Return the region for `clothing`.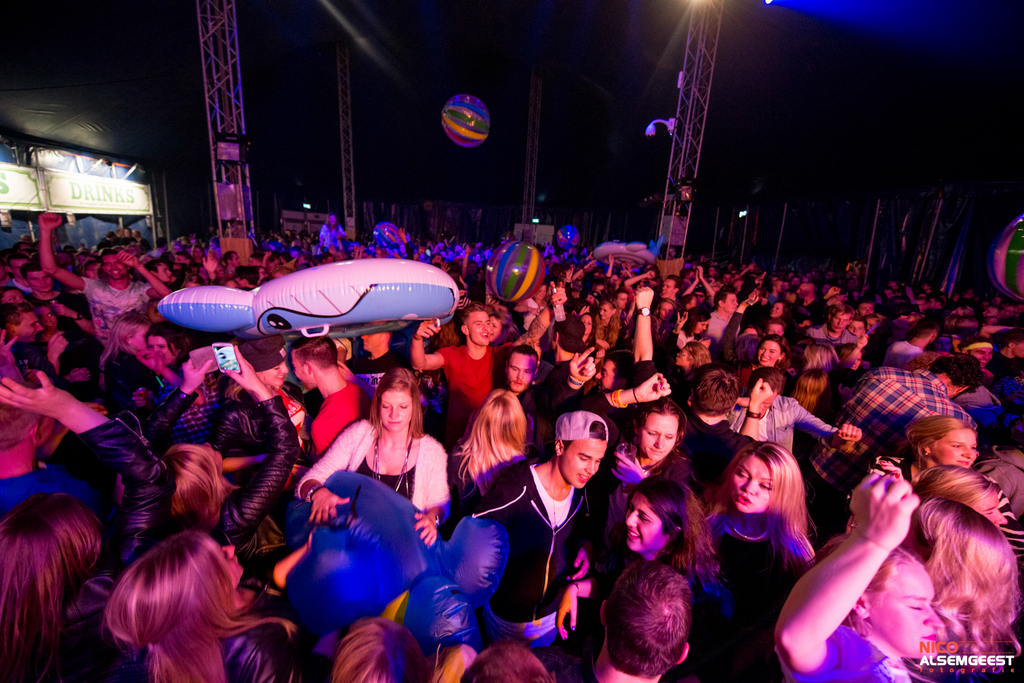
box(589, 672, 598, 680).
